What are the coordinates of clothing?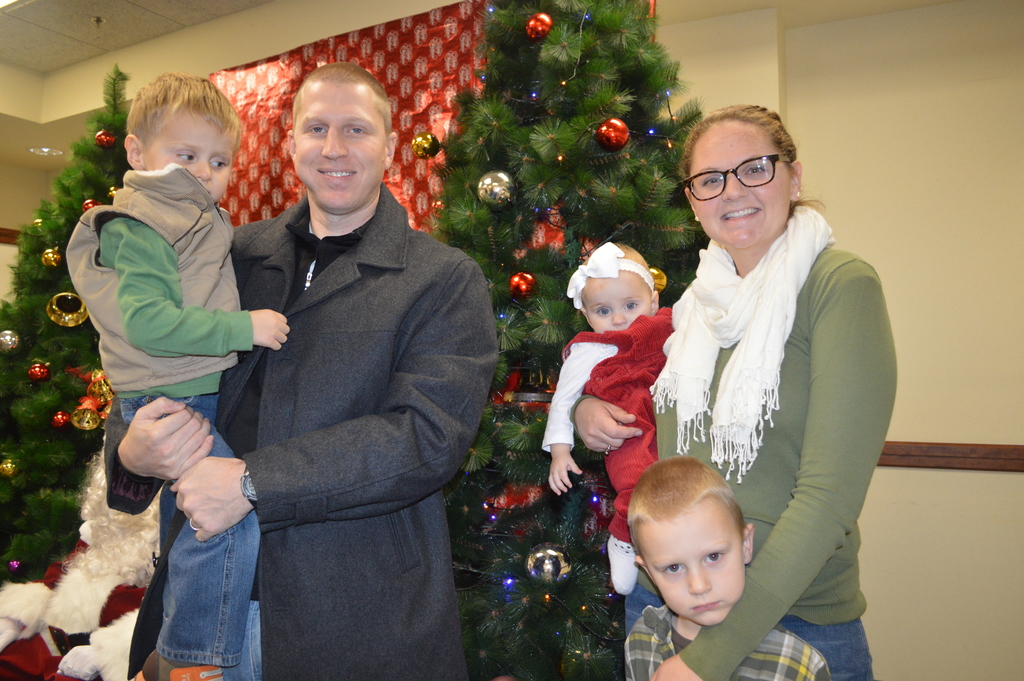
pyautogui.locateOnScreen(59, 160, 265, 669).
